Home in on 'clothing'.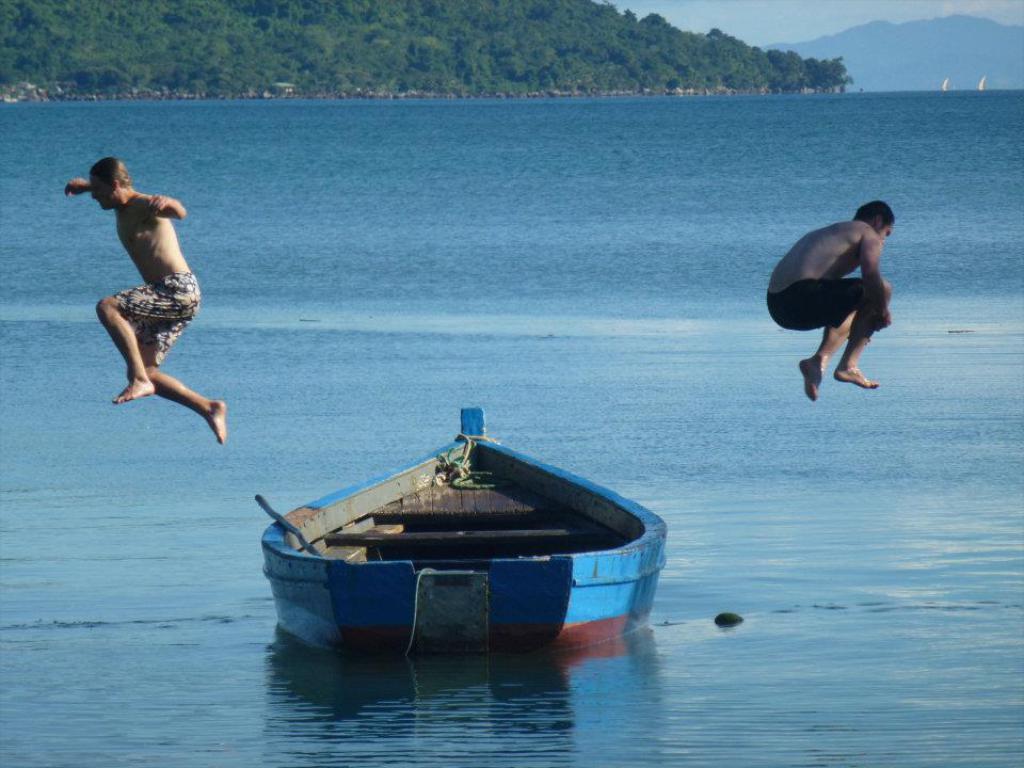
Homed in at <box>111,267,201,369</box>.
